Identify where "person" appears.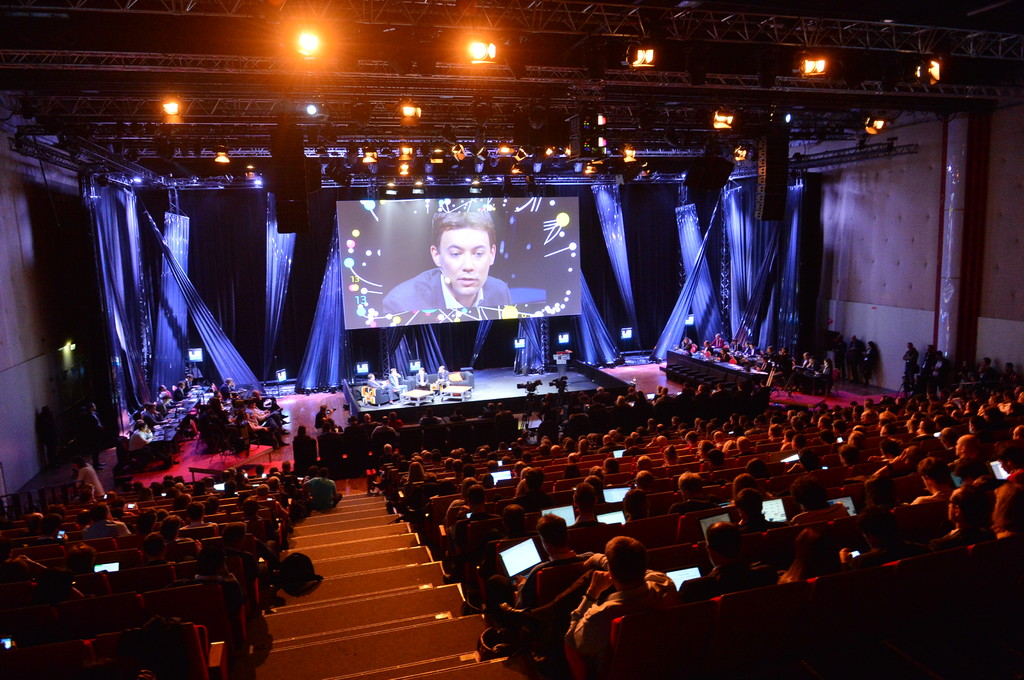
Appears at crop(840, 328, 868, 388).
